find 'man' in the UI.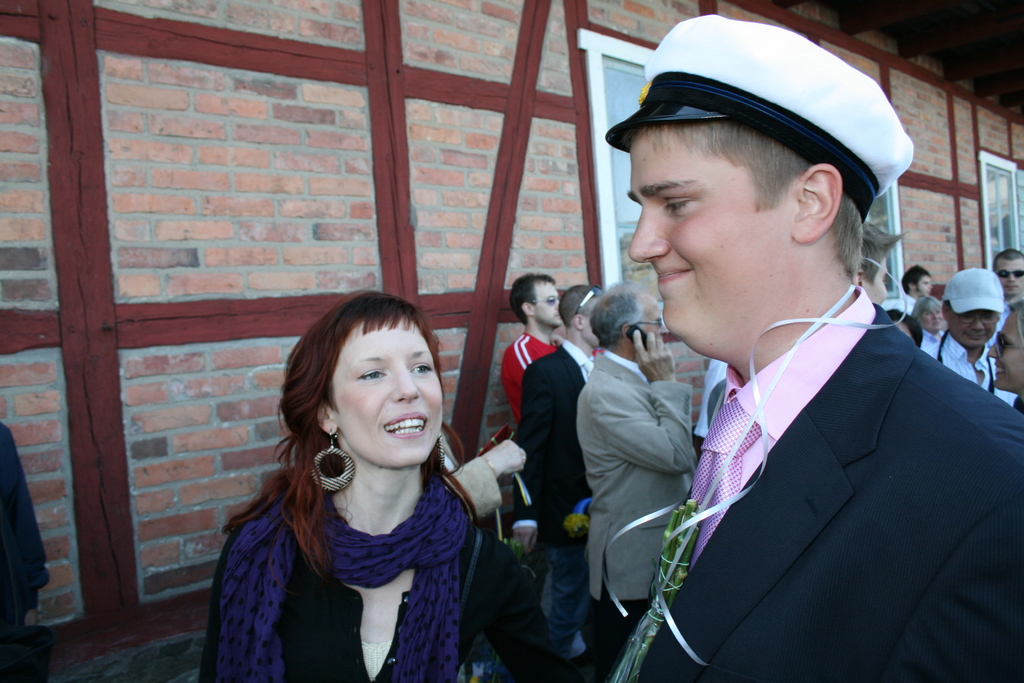
UI element at box=[532, 31, 1023, 682].
